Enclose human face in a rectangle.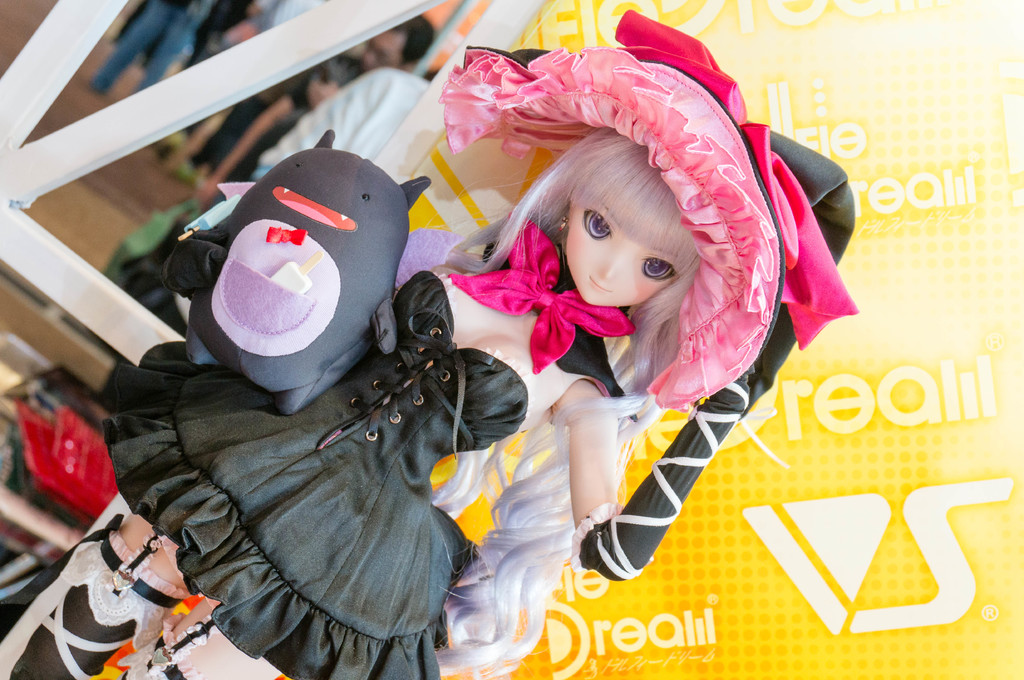
569 177 689 303.
